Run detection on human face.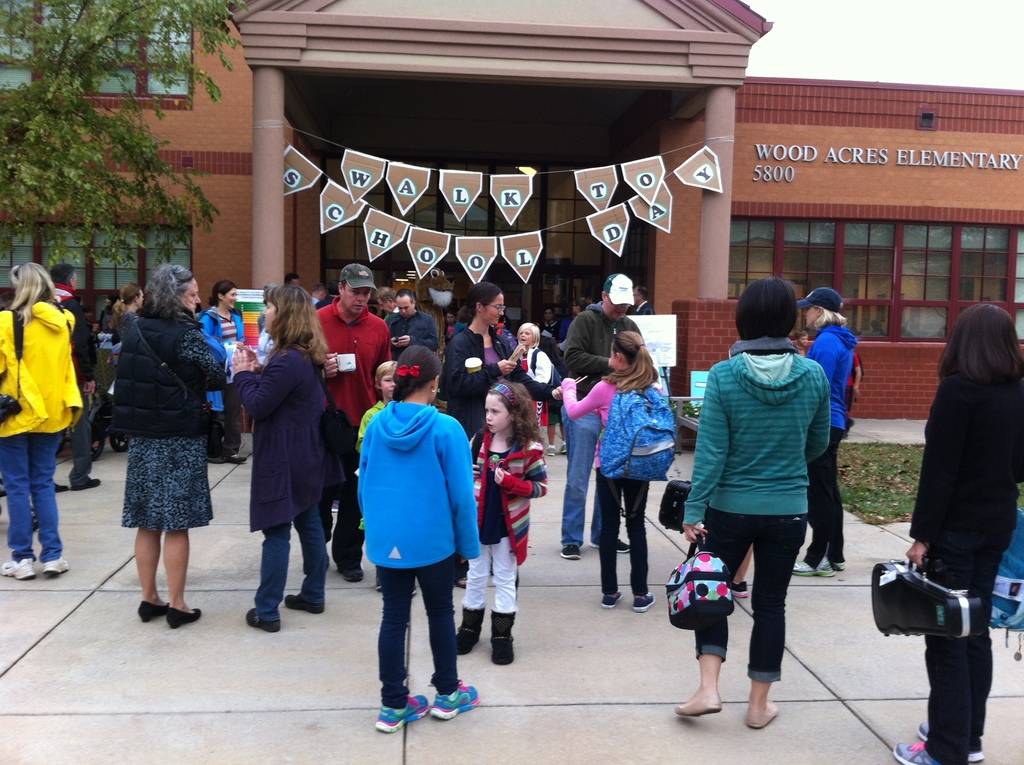
Result: select_region(379, 374, 399, 394).
